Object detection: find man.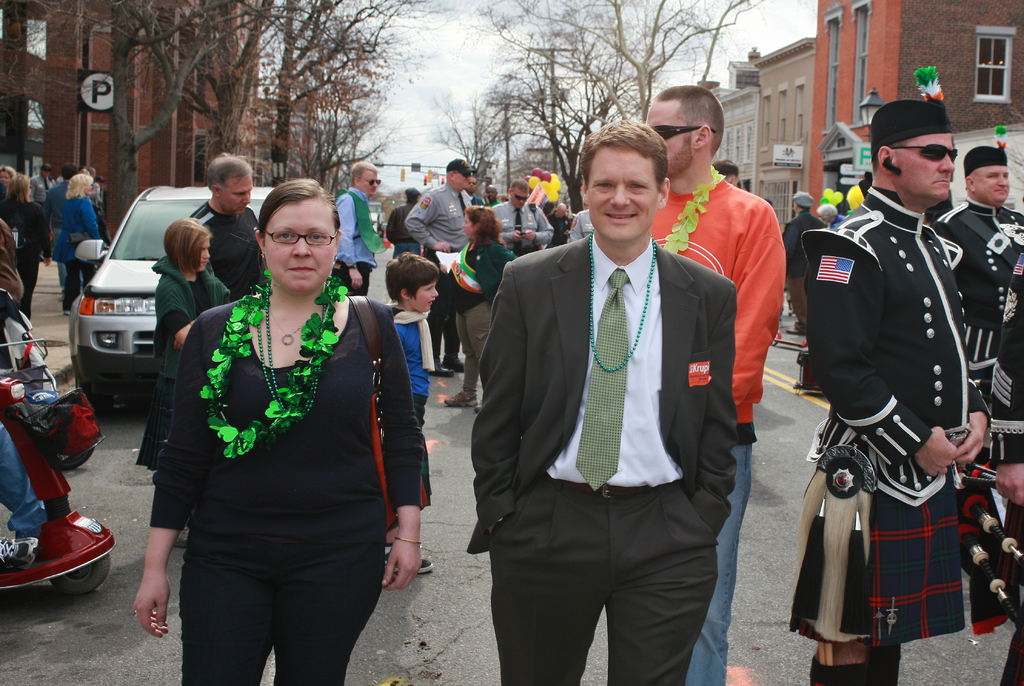
Rect(28, 161, 51, 262).
